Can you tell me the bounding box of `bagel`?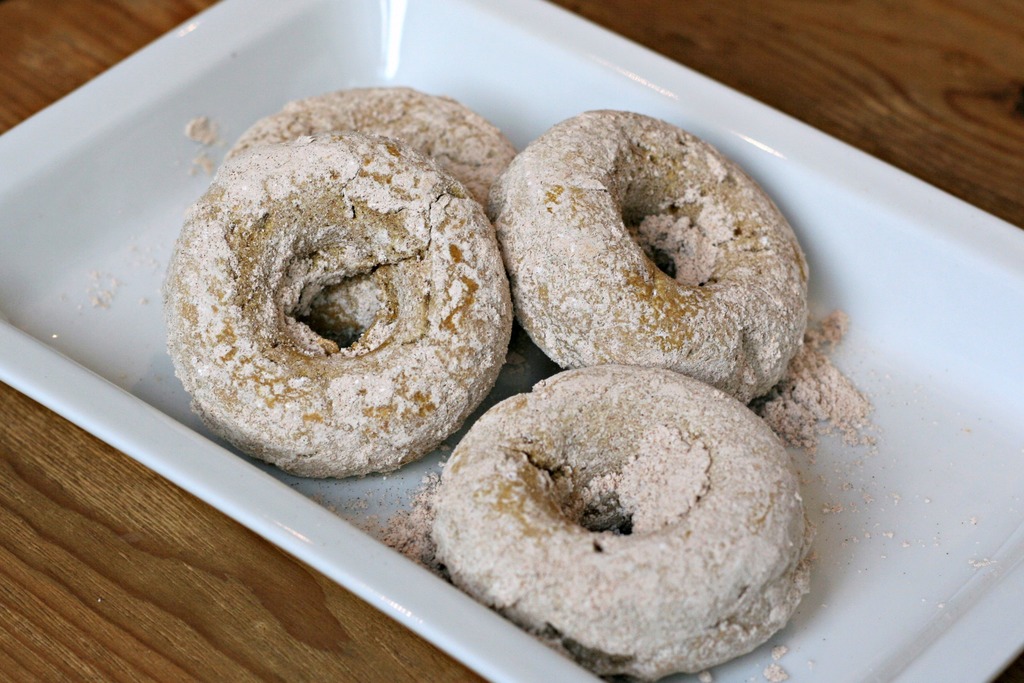
<region>244, 83, 524, 220</region>.
